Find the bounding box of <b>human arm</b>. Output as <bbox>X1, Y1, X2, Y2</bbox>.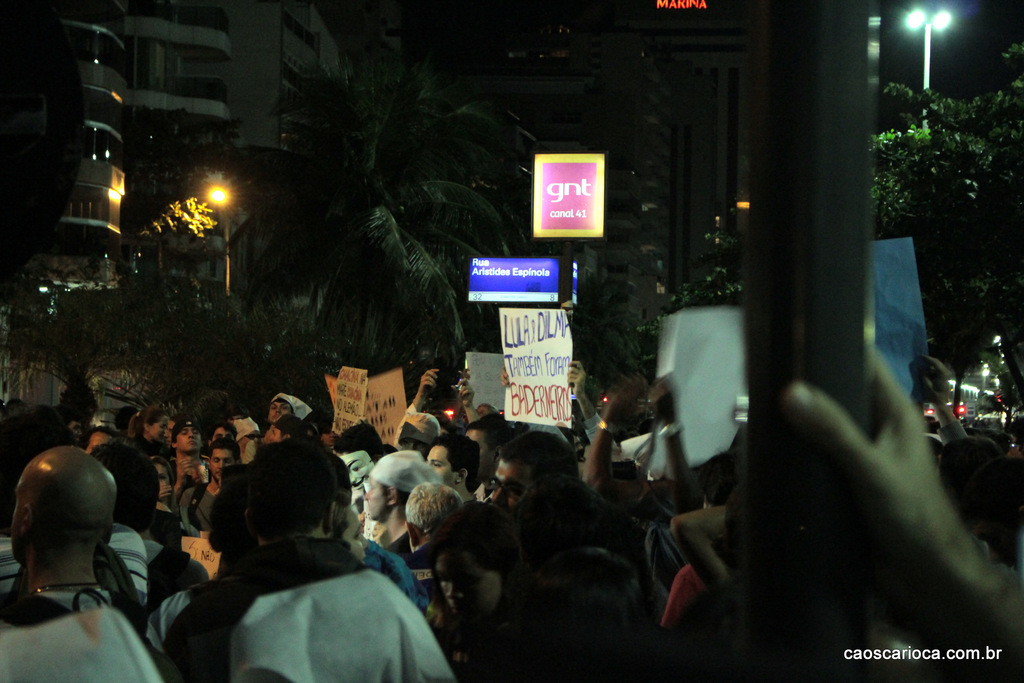
<bbox>499, 365, 513, 390</bbox>.
